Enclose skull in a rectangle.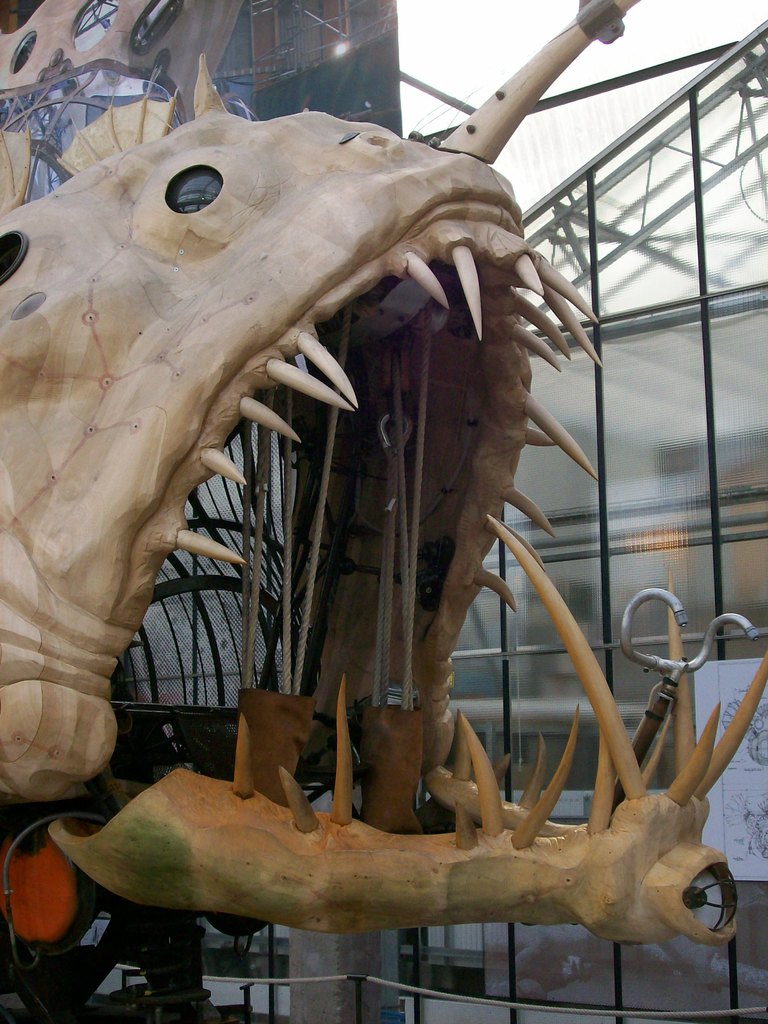
(0, 0, 767, 948).
